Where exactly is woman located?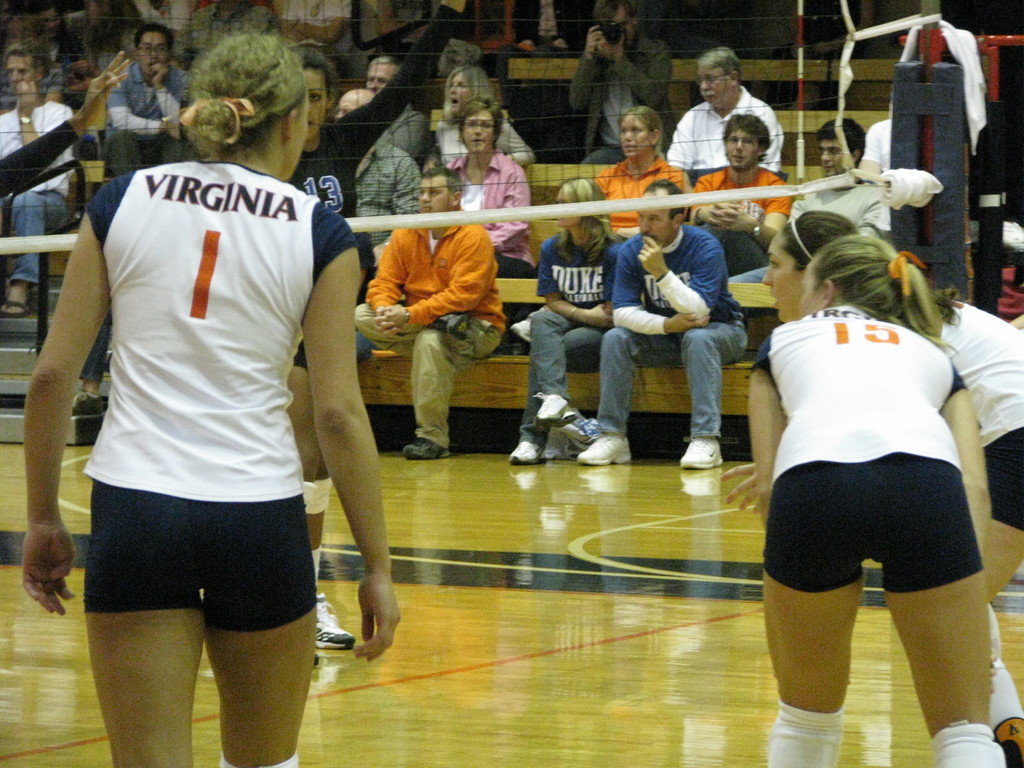
Its bounding box is [left=515, top=179, right=634, bottom=467].
